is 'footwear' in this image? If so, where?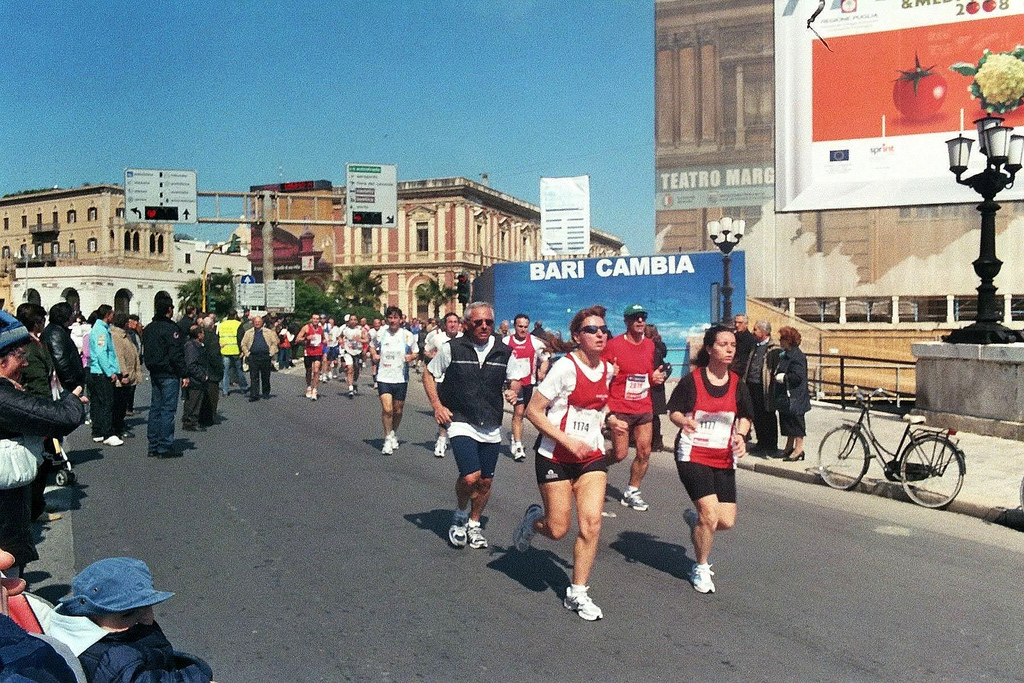
Yes, at {"x1": 781, "y1": 449, "x2": 806, "y2": 465}.
